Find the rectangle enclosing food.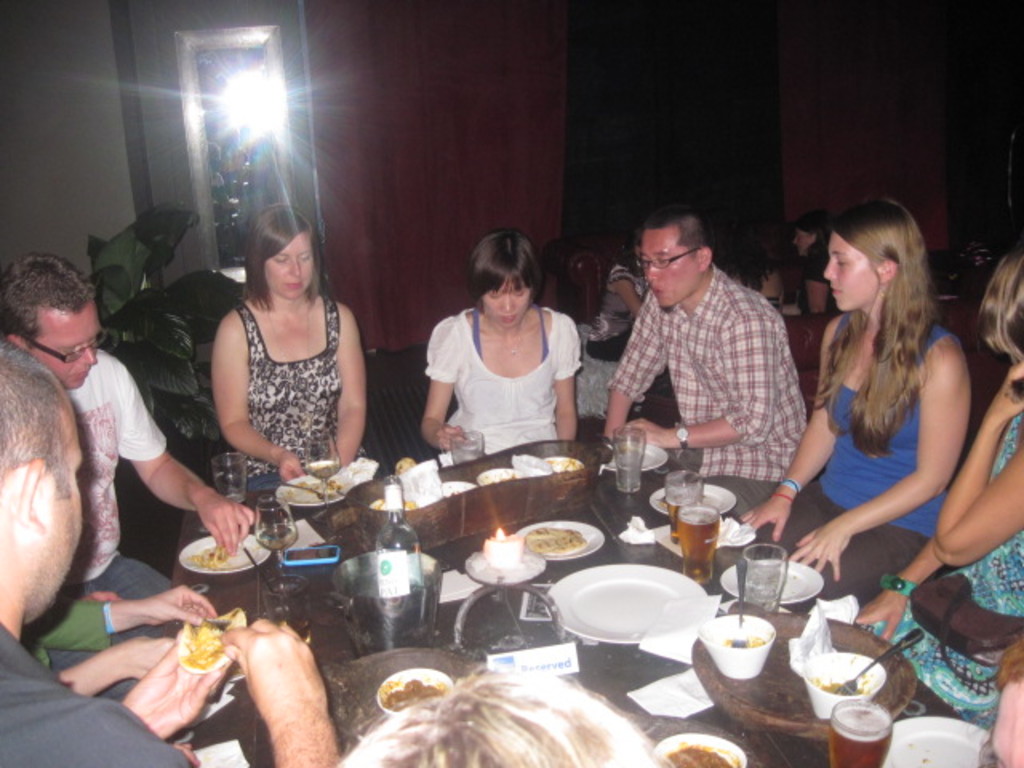
539 454 581 477.
